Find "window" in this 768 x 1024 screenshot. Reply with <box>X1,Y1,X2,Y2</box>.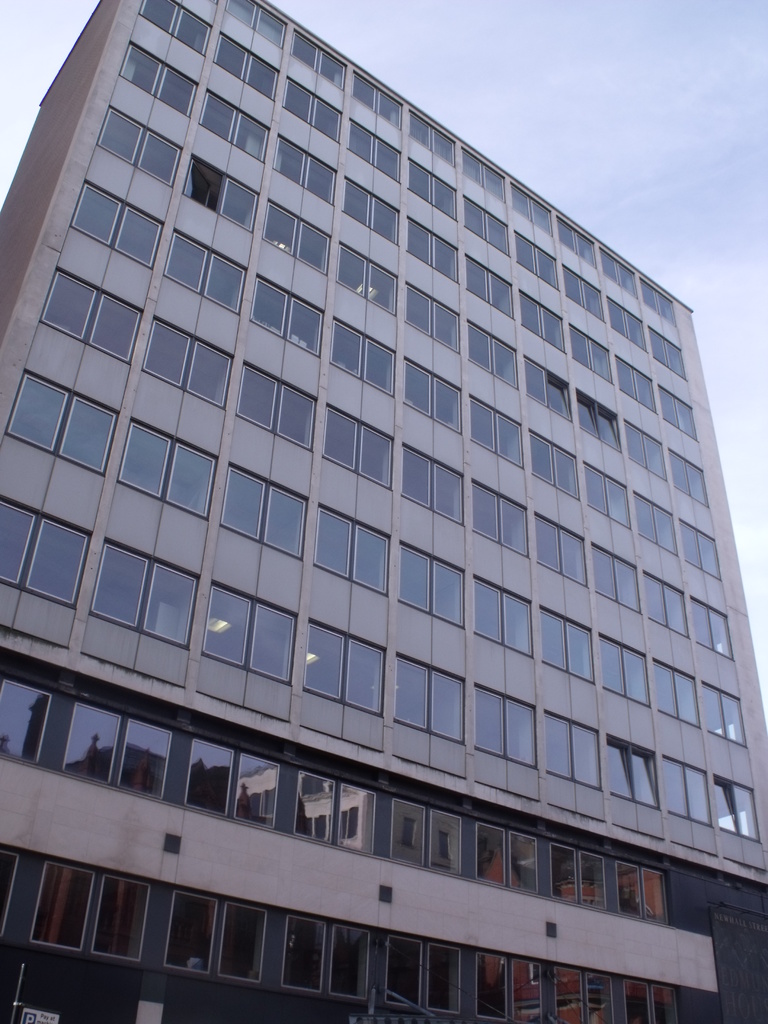
<box>627,426,668,481</box>.
